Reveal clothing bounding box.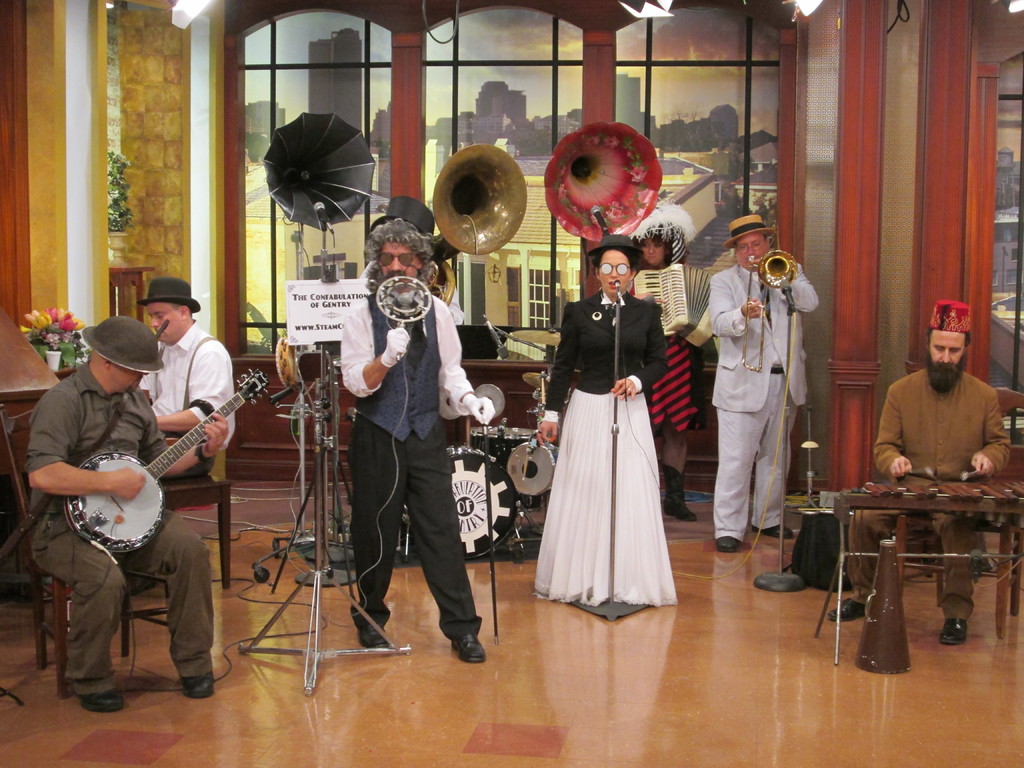
Revealed: Rect(848, 365, 1012, 621).
